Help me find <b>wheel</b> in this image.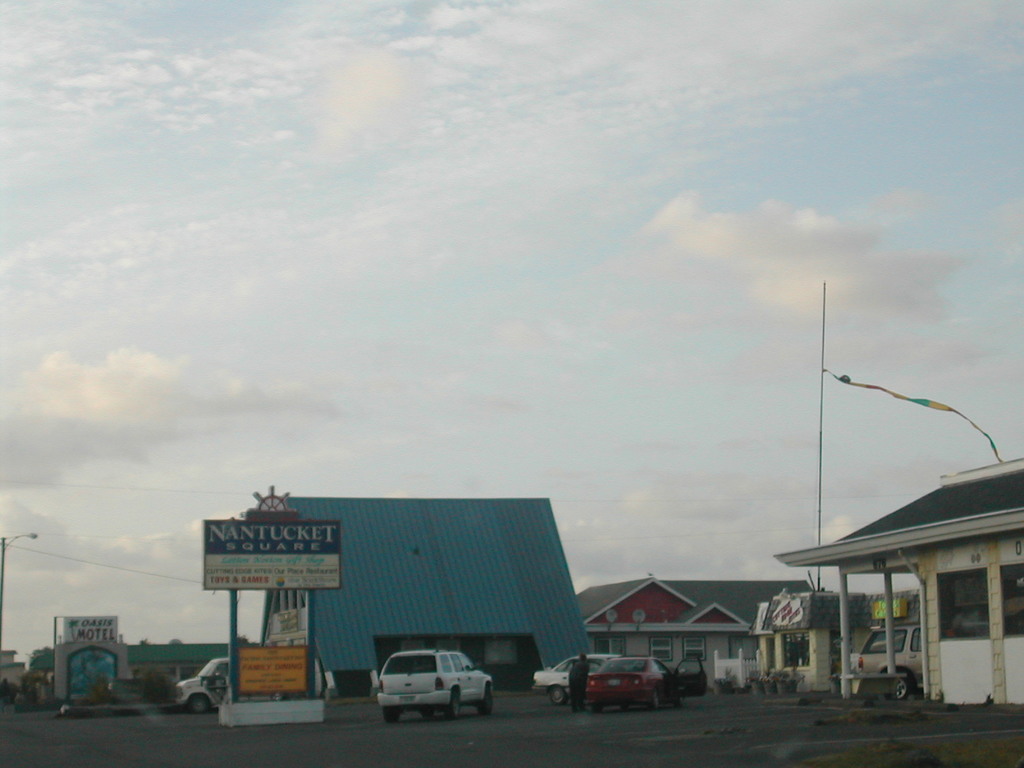
Found it: <region>673, 696, 683, 707</region>.
